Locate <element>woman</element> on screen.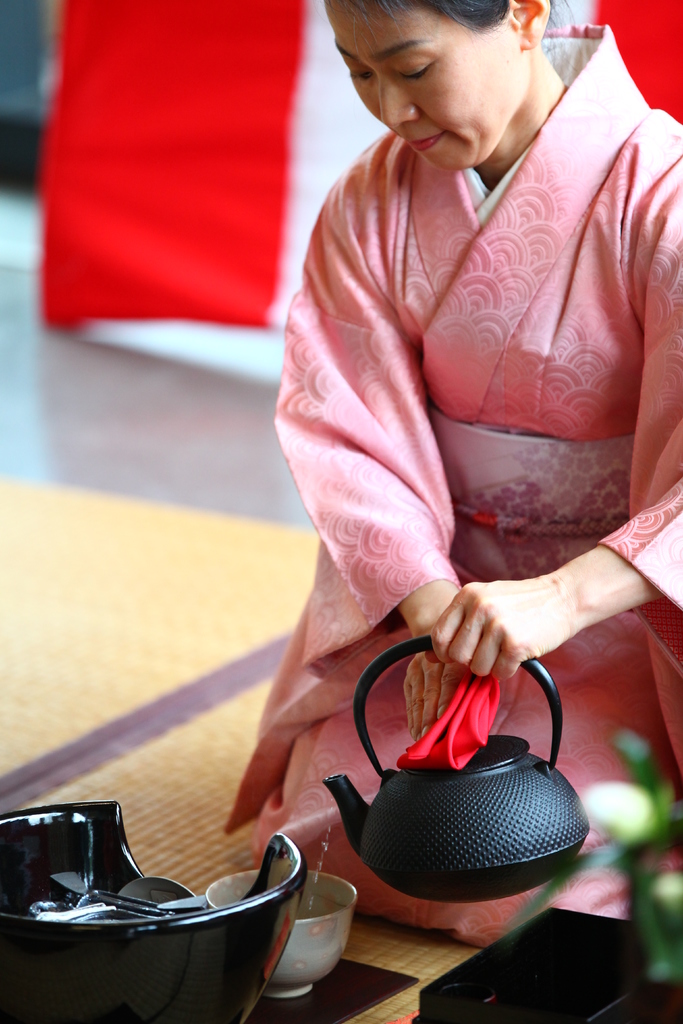
On screen at 224/0/682/946.
